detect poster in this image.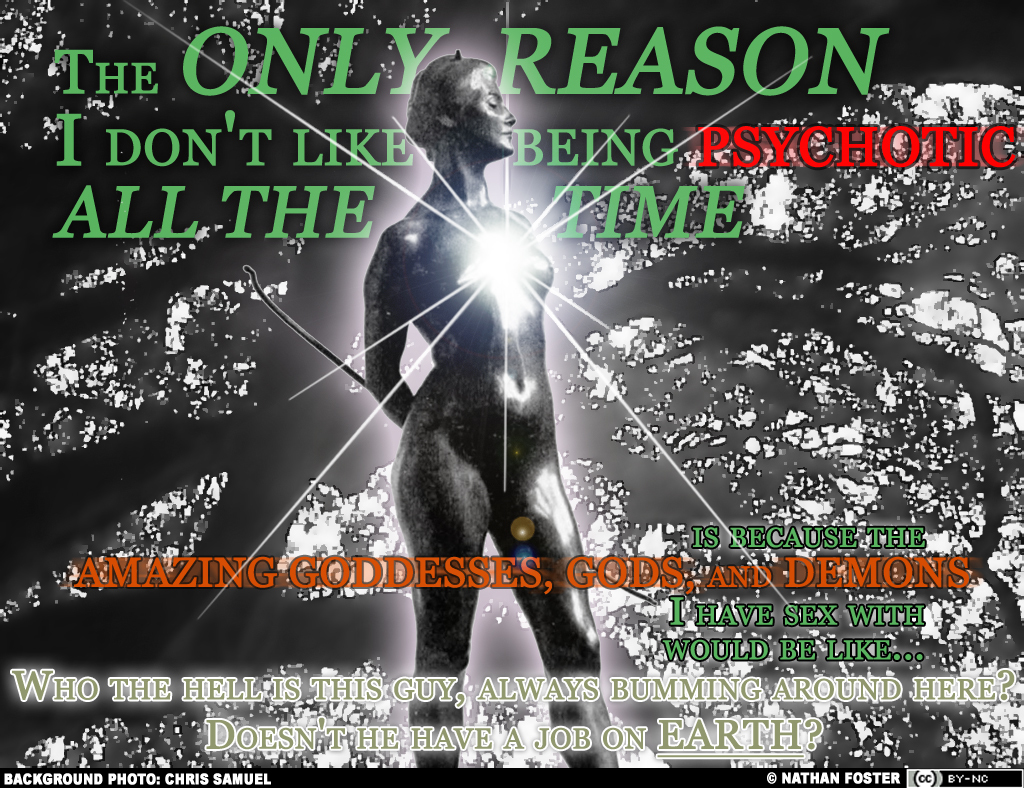
Detection: {"x1": 0, "y1": 0, "x2": 1023, "y2": 787}.
